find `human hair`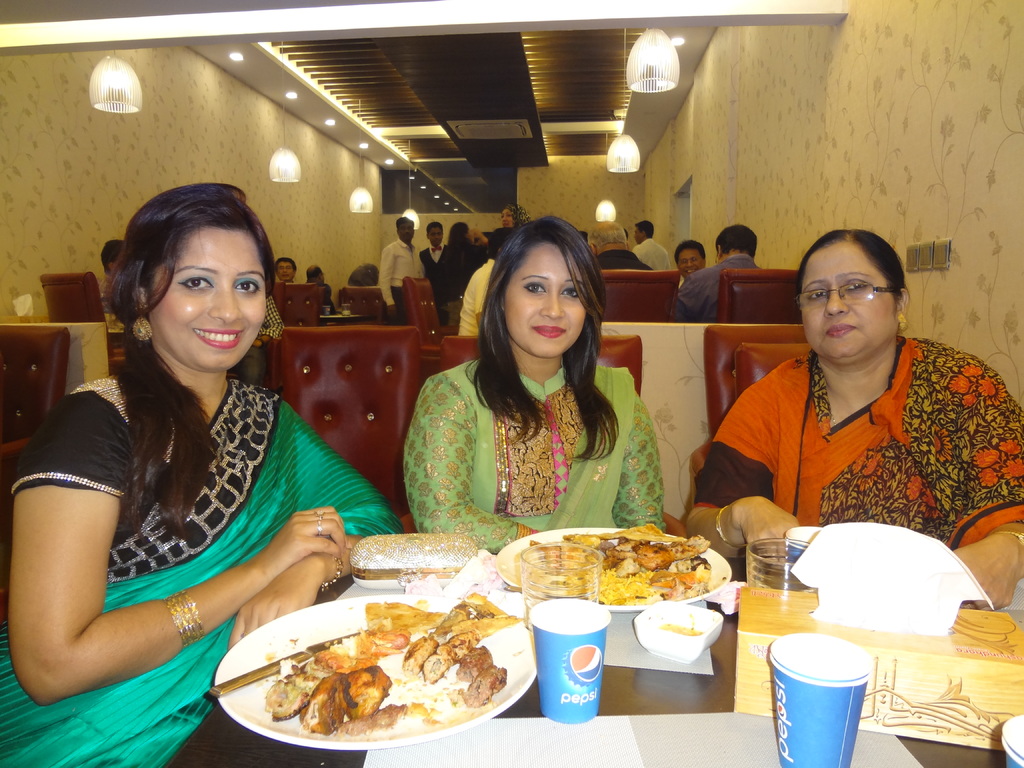
bbox=(673, 240, 706, 264)
